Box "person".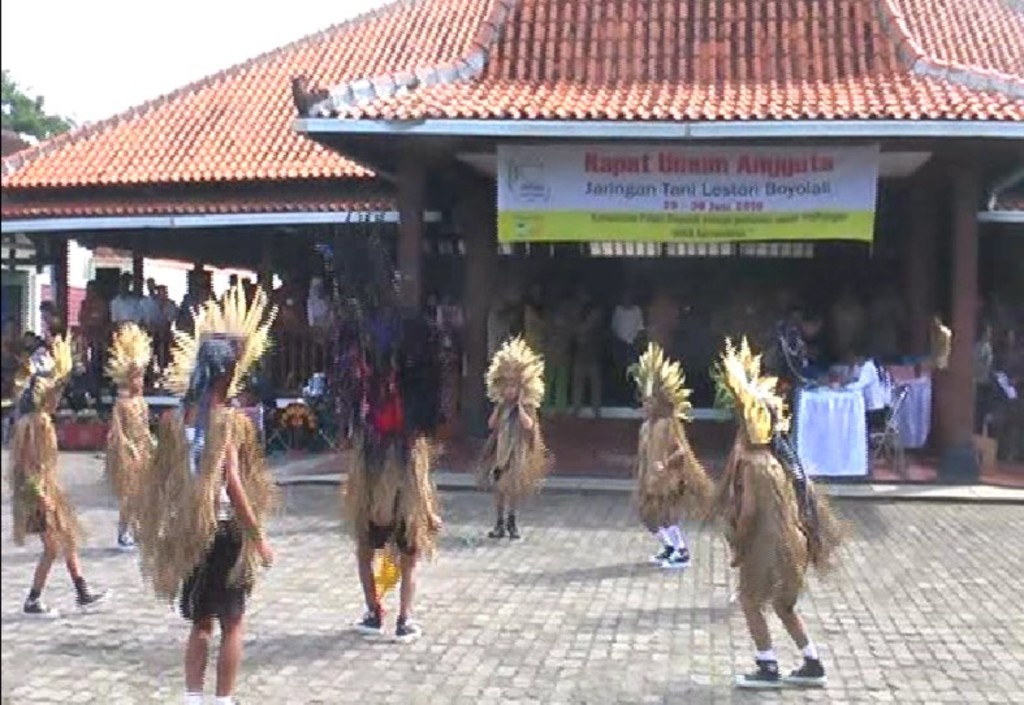
left=480, top=324, right=556, bottom=536.
